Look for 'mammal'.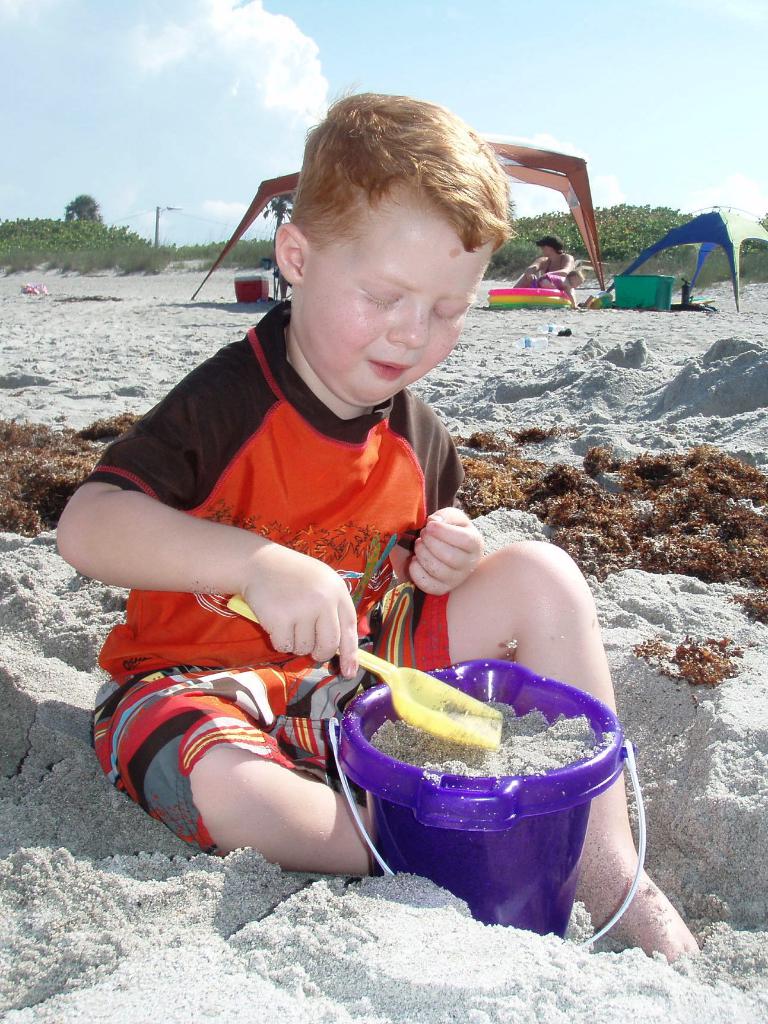
Found: box=[270, 235, 296, 298].
